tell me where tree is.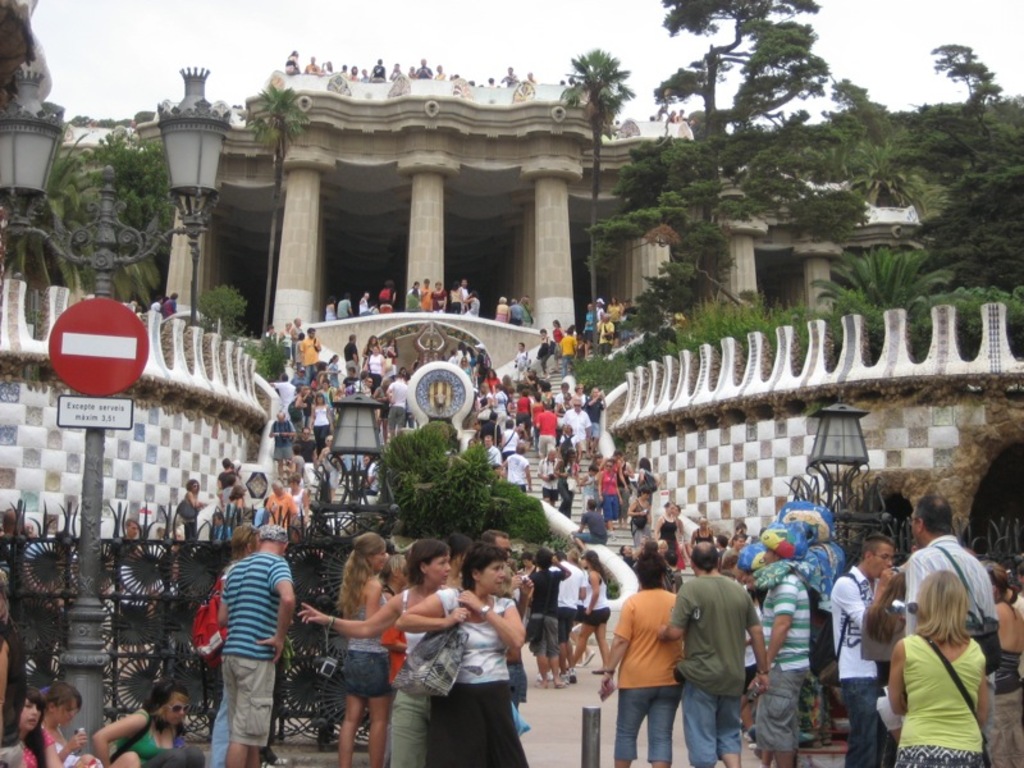
tree is at detection(27, 127, 170, 355).
